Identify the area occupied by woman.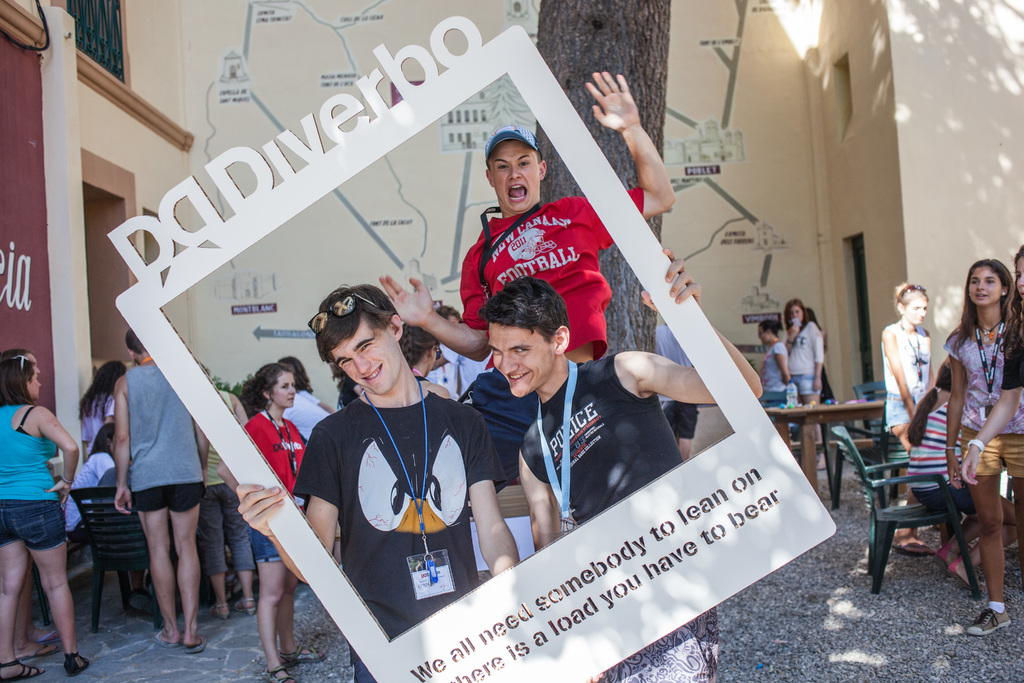
Area: [left=76, top=358, right=123, bottom=459].
